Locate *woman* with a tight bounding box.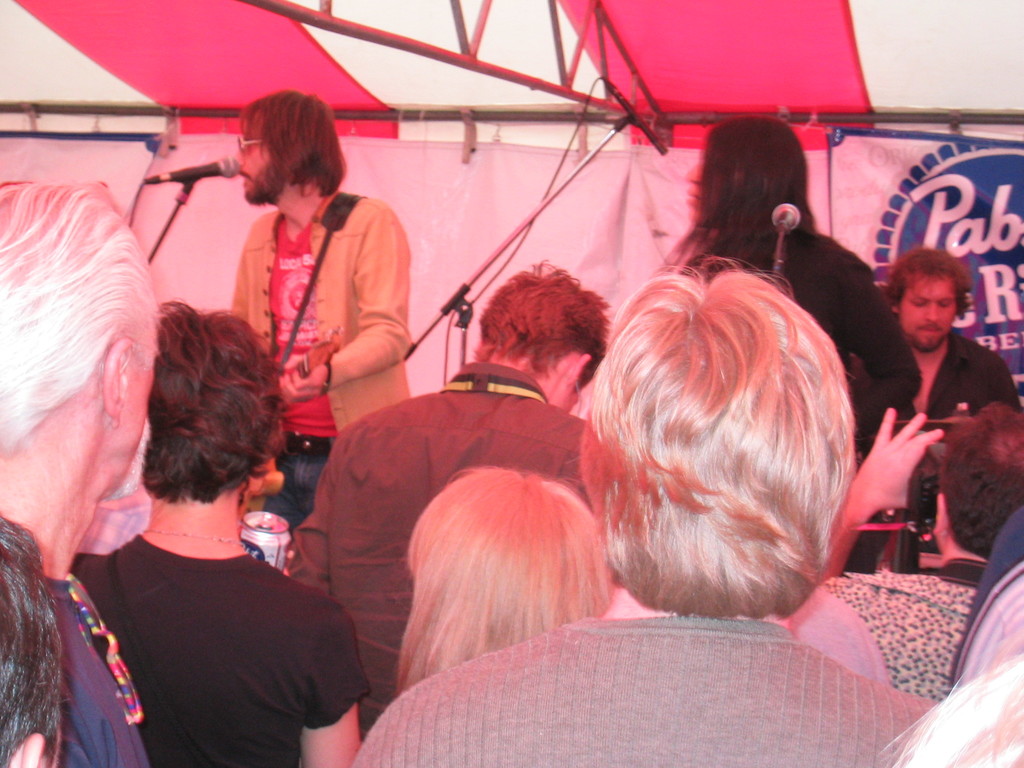
(70, 301, 371, 767).
